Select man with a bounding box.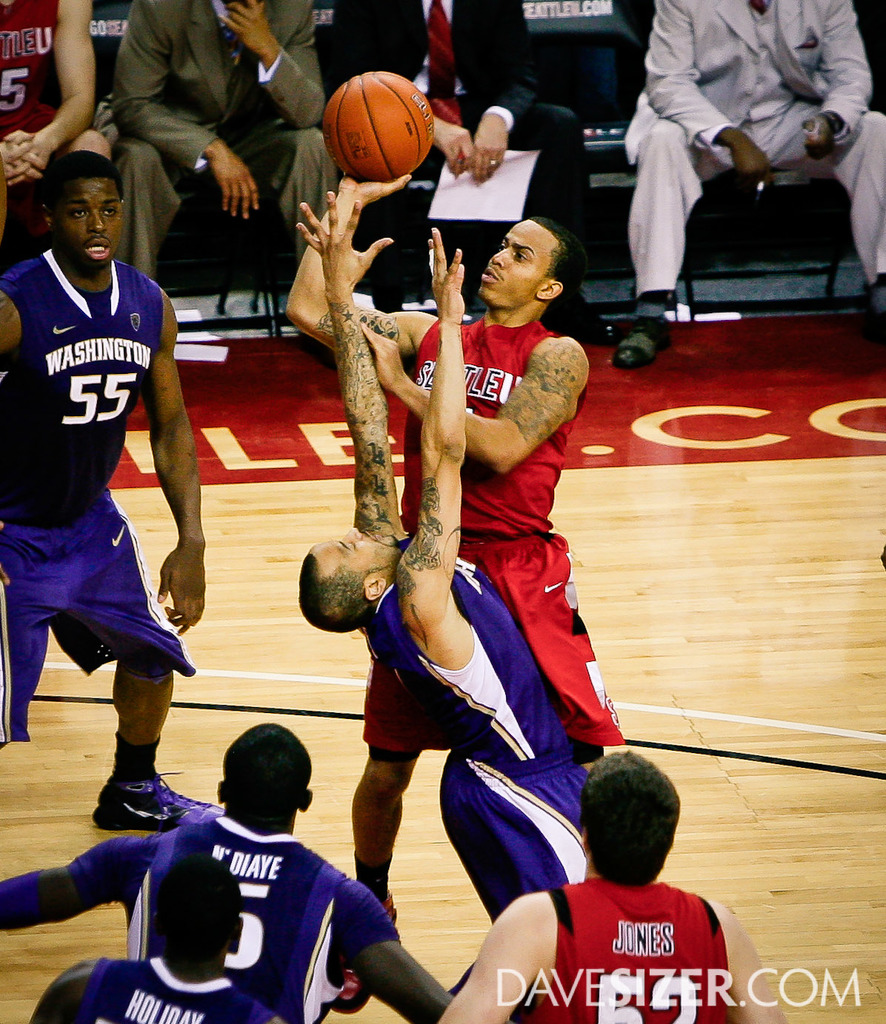
bbox(413, 733, 803, 1021).
